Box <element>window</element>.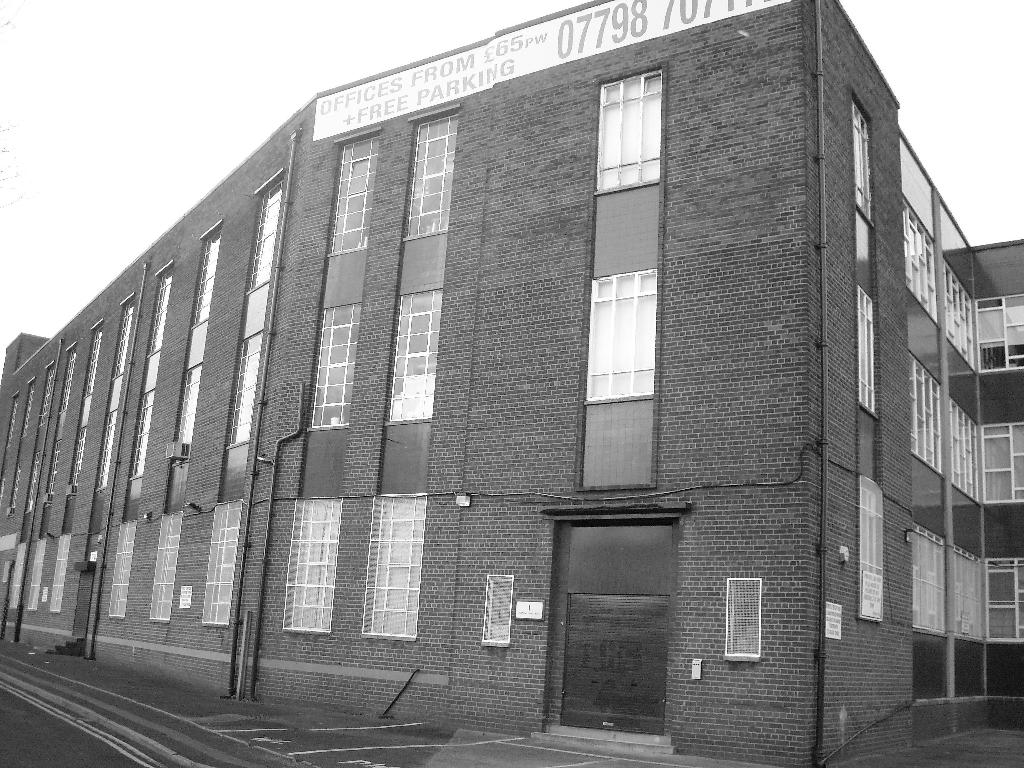
crop(901, 199, 1023, 378).
